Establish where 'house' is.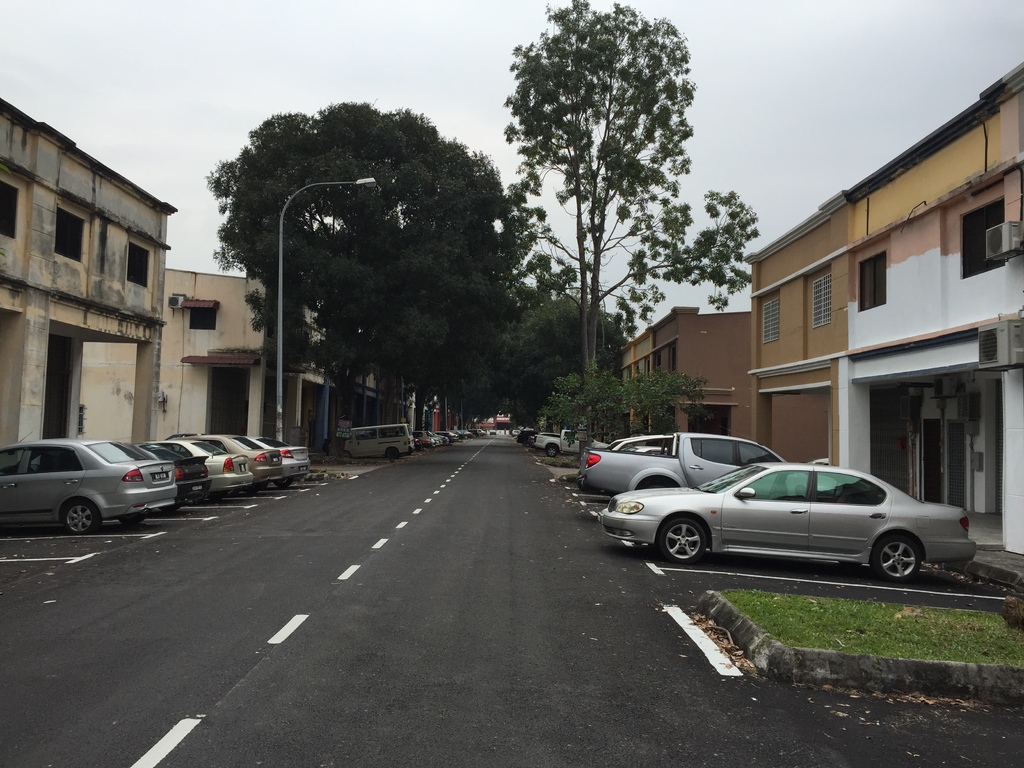
Established at l=706, t=312, r=765, b=465.
